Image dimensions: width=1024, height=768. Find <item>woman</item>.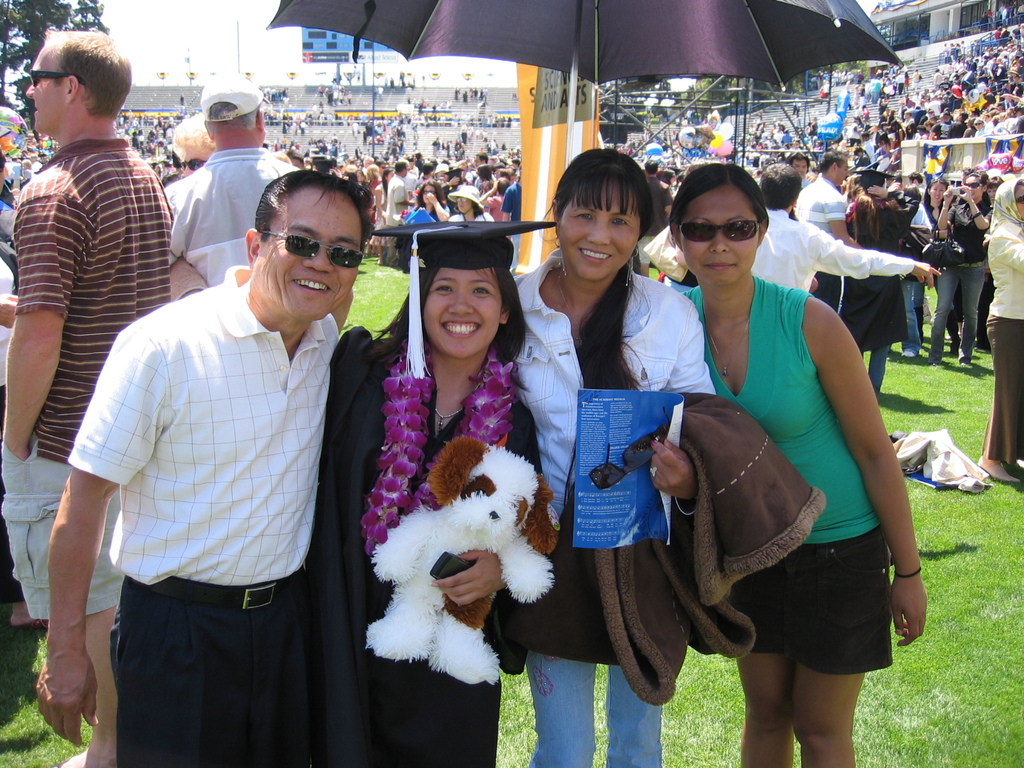
[412,177,448,223].
